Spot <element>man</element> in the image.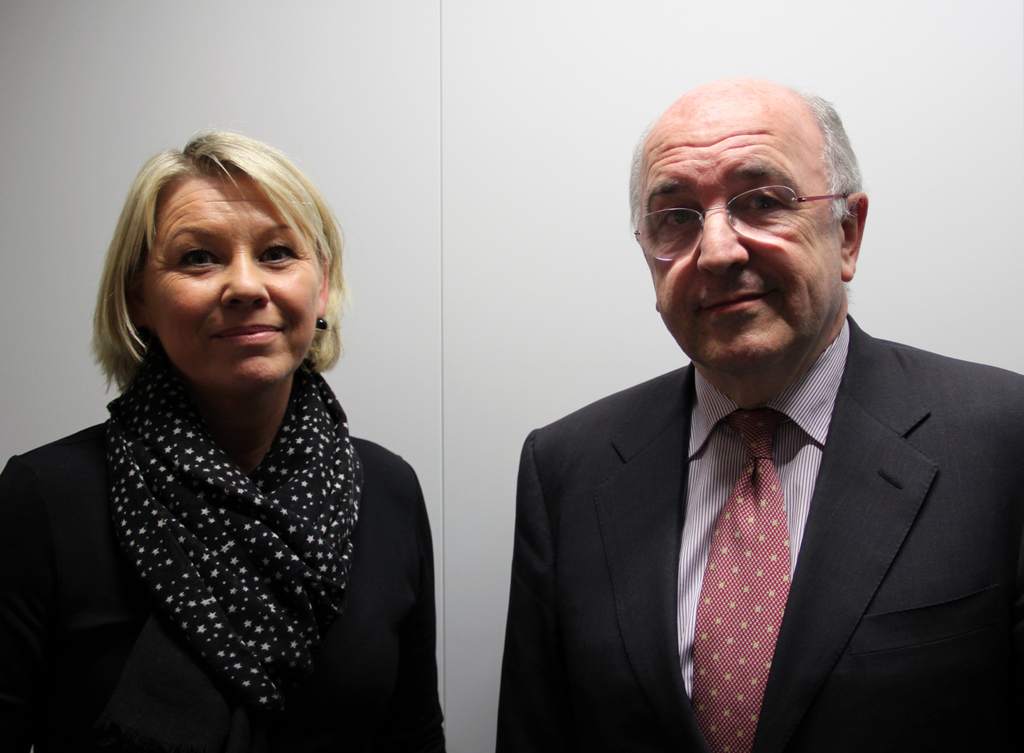
<element>man</element> found at detection(460, 96, 1023, 751).
